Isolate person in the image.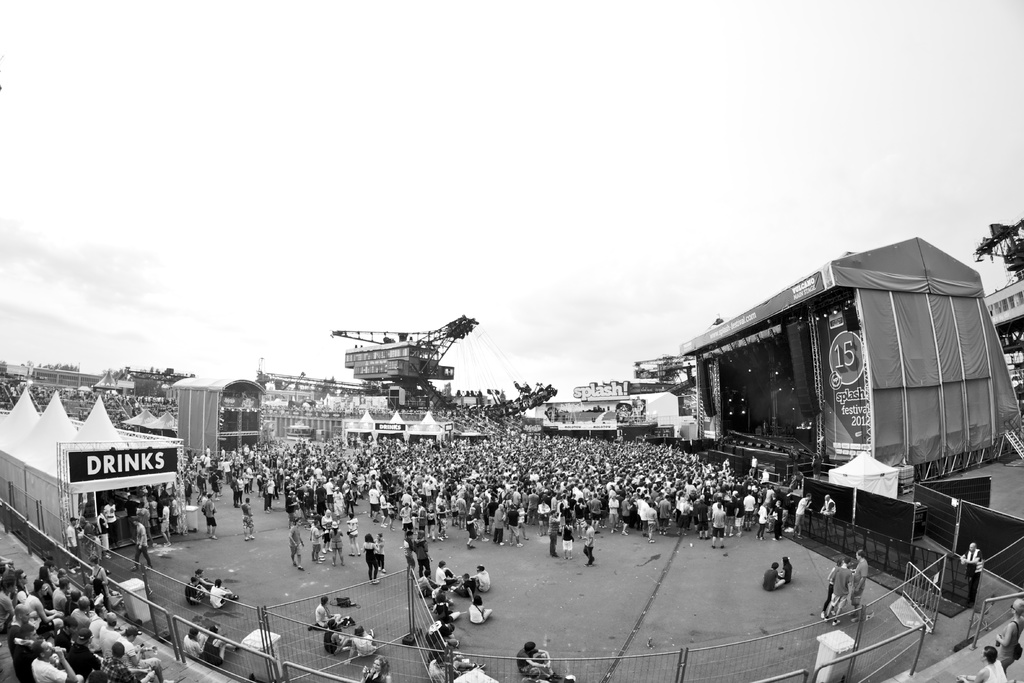
Isolated region: pyautogui.locateOnScreen(360, 537, 378, 584).
